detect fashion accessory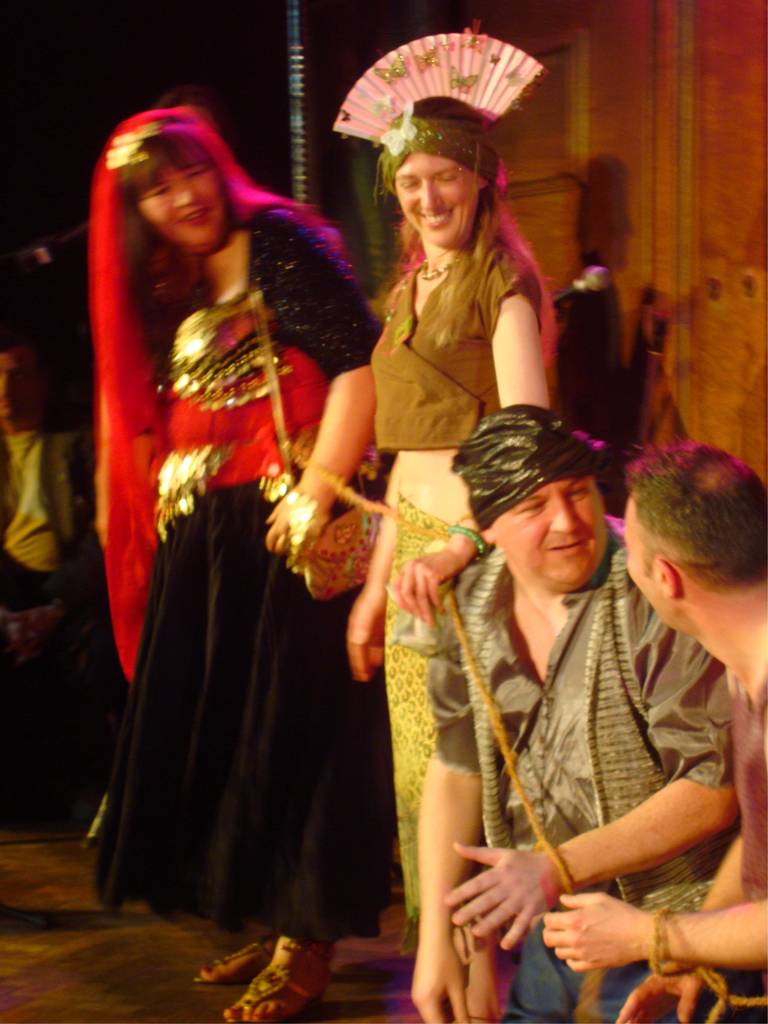
bbox=[379, 98, 499, 184]
